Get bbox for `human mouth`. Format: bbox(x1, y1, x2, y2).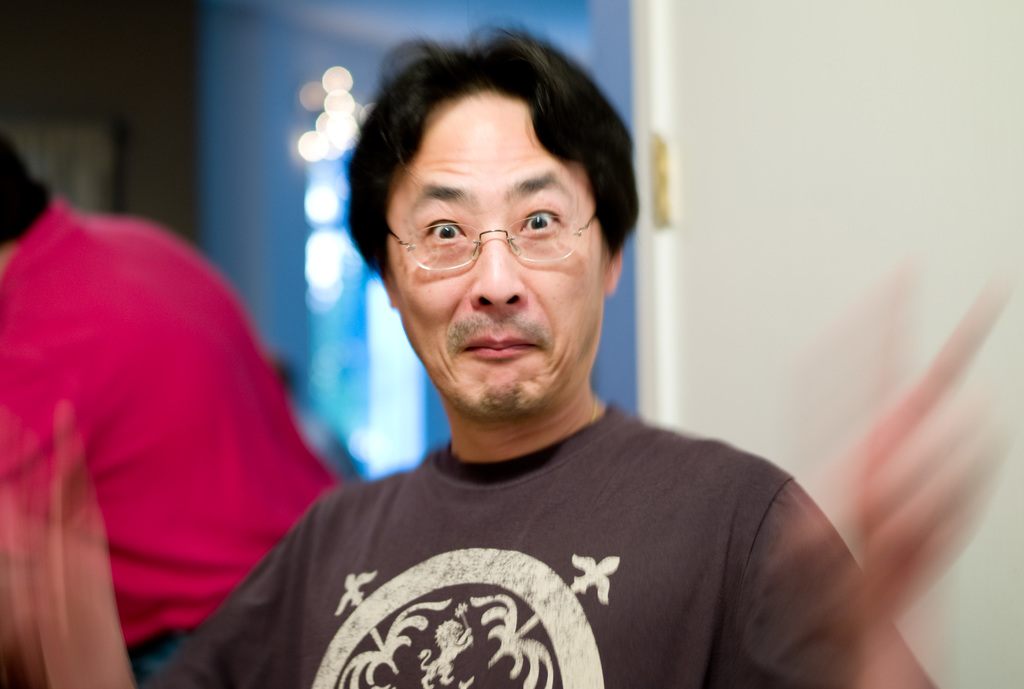
bbox(454, 330, 545, 361).
